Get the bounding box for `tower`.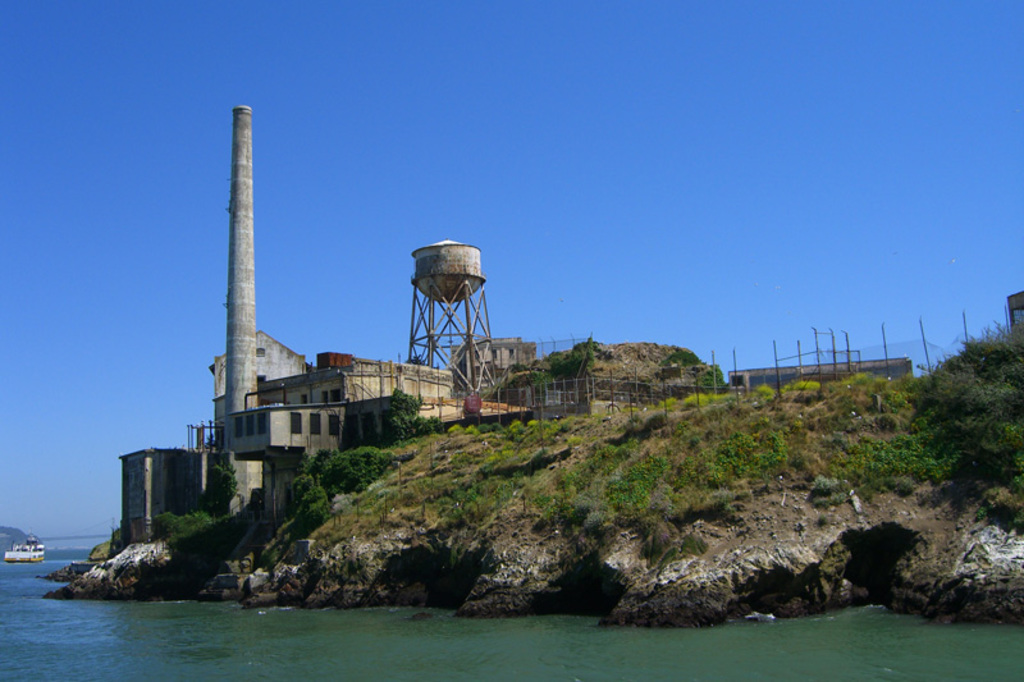
BBox(223, 104, 262, 509).
